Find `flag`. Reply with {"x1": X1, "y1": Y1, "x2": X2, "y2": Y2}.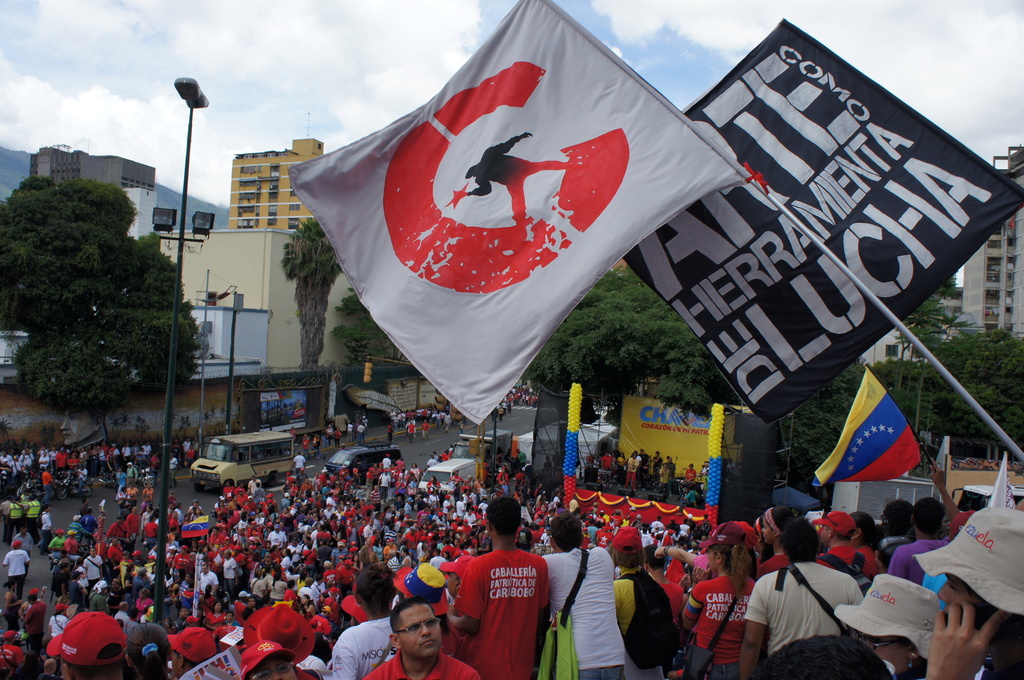
{"x1": 287, "y1": 0, "x2": 741, "y2": 436}.
